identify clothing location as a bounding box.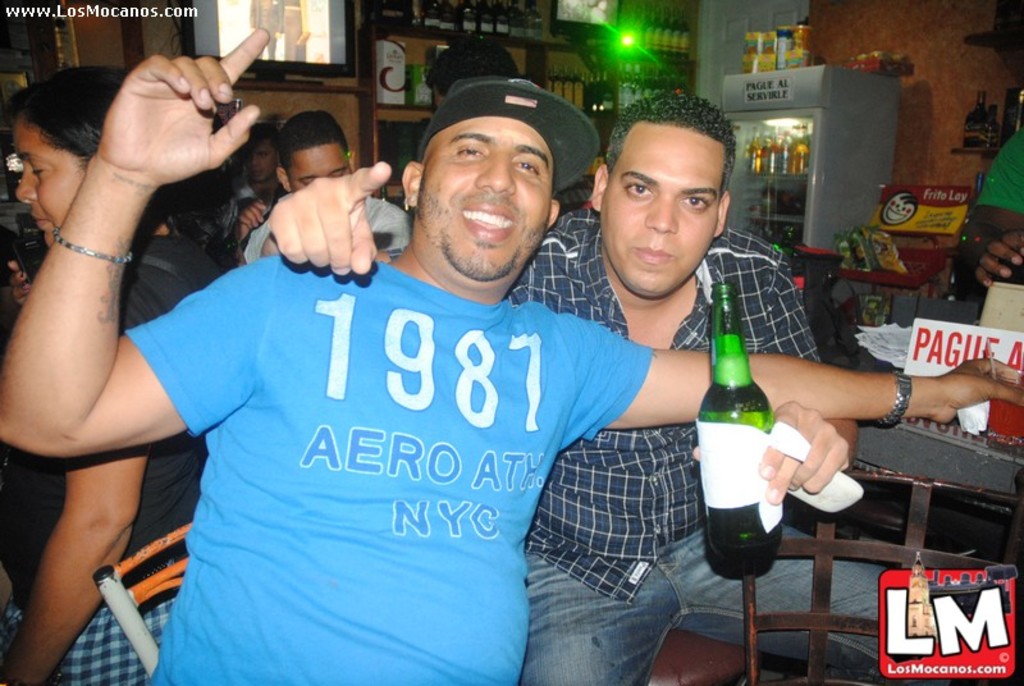
BBox(978, 125, 1023, 218).
